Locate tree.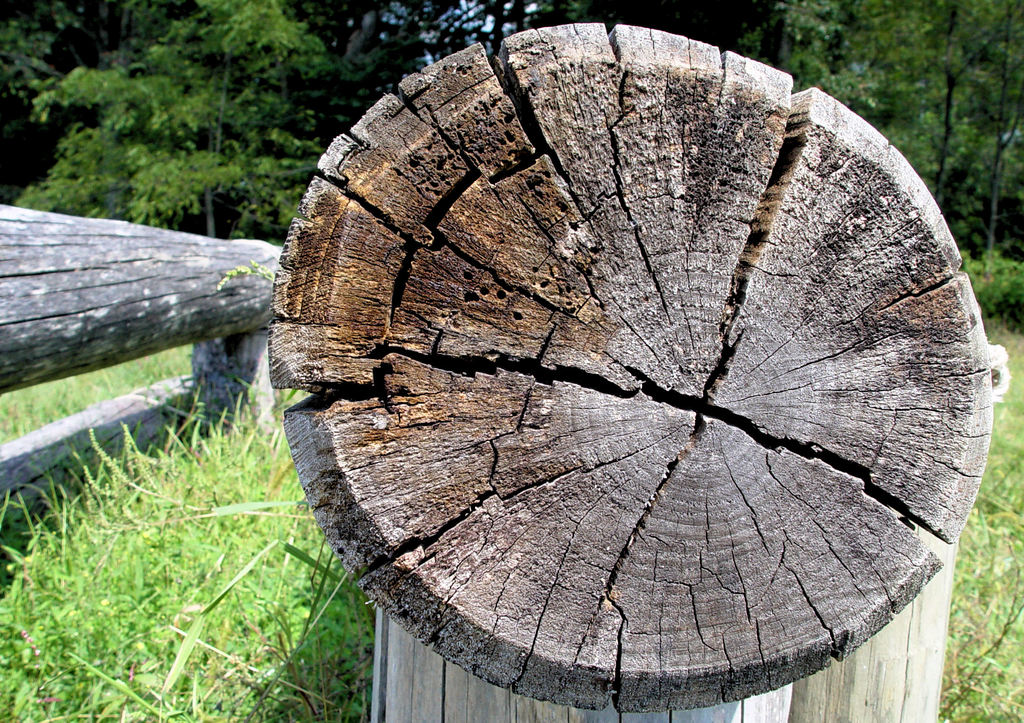
Bounding box: {"left": 12, "top": 0, "right": 325, "bottom": 257}.
